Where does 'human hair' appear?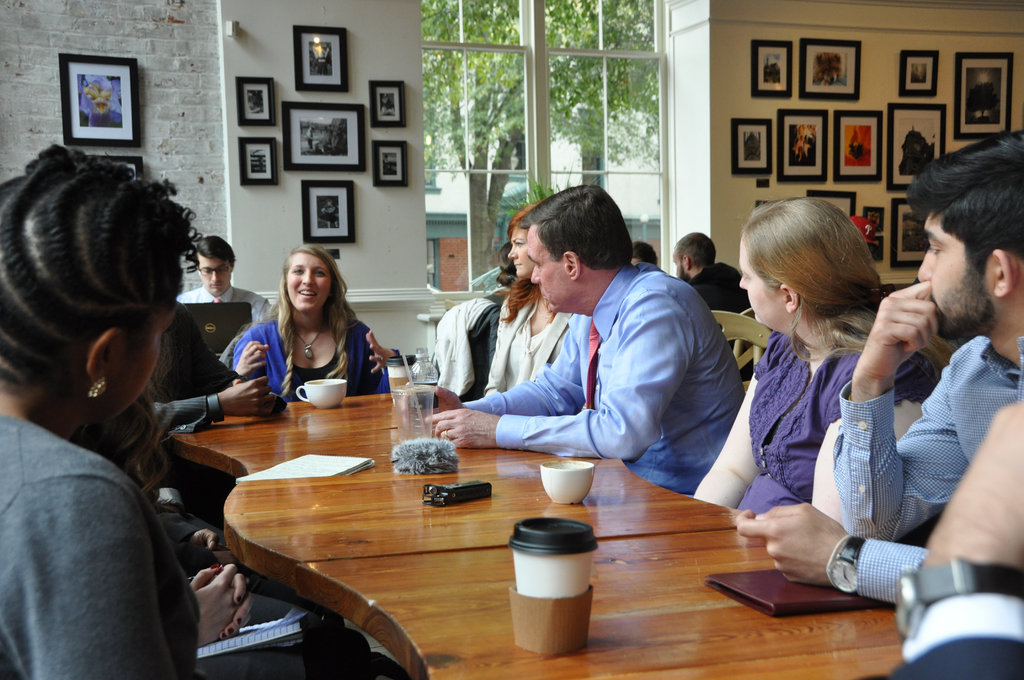
Appears at 521, 185, 630, 269.
